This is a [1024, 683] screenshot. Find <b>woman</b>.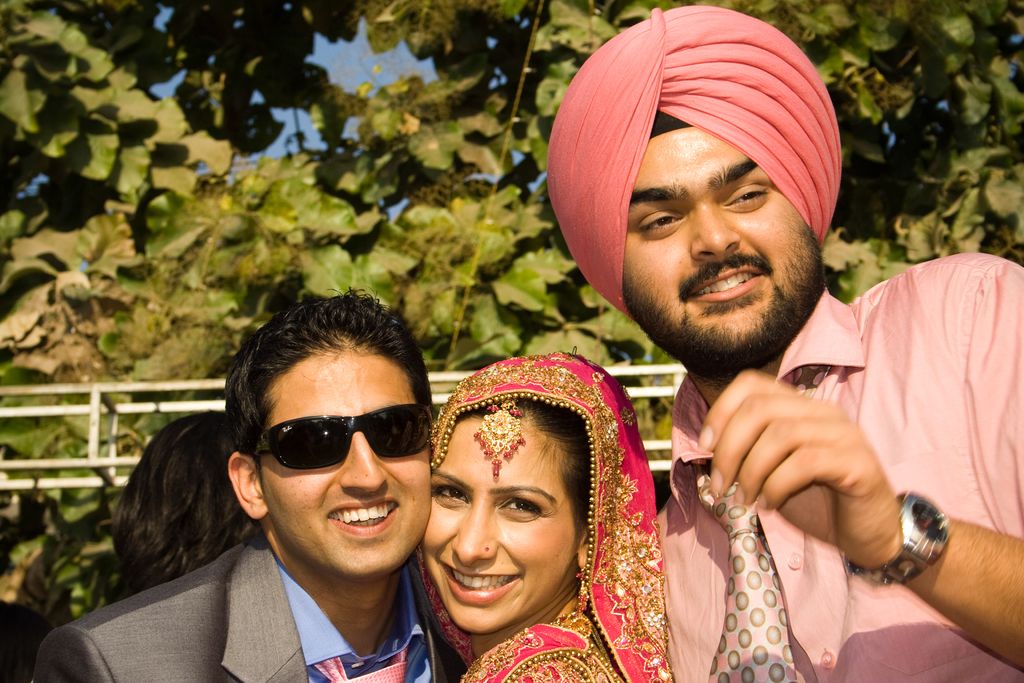
Bounding box: (108, 409, 270, 608).
